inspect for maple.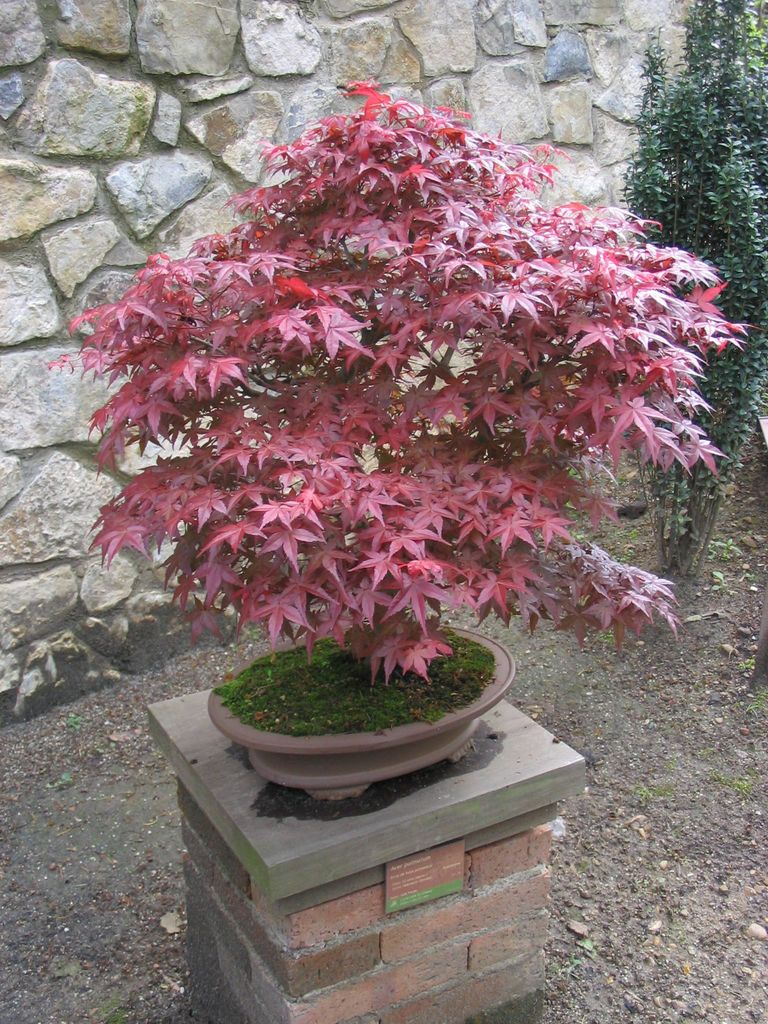
Inspection: region(0, 127, 723, 804).
